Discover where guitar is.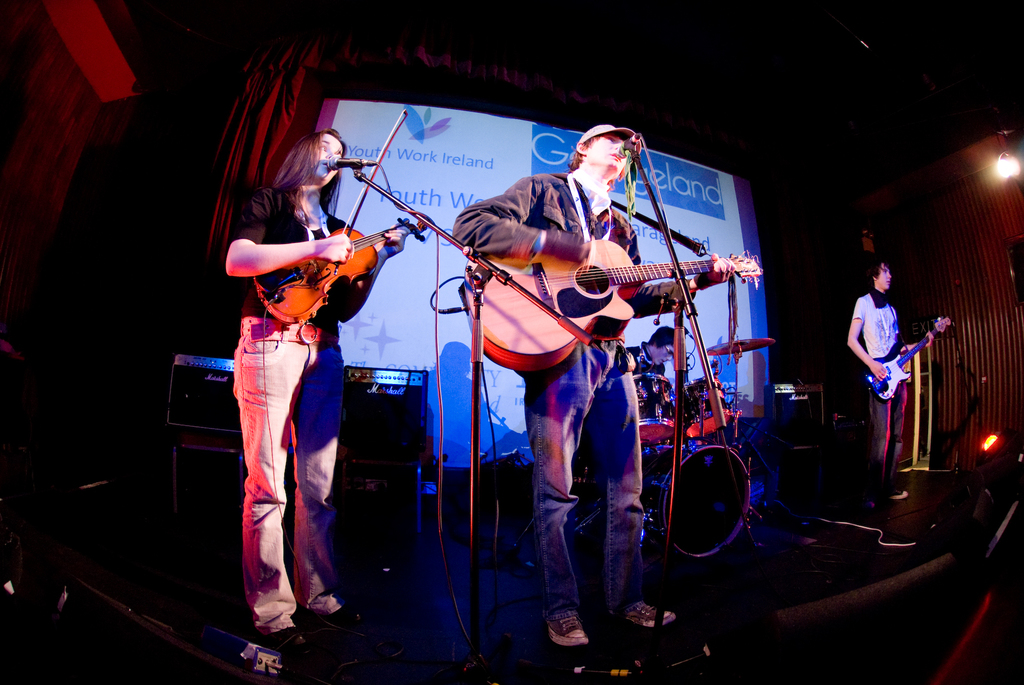
Discovered at crop(866, 312, 954, 401).
